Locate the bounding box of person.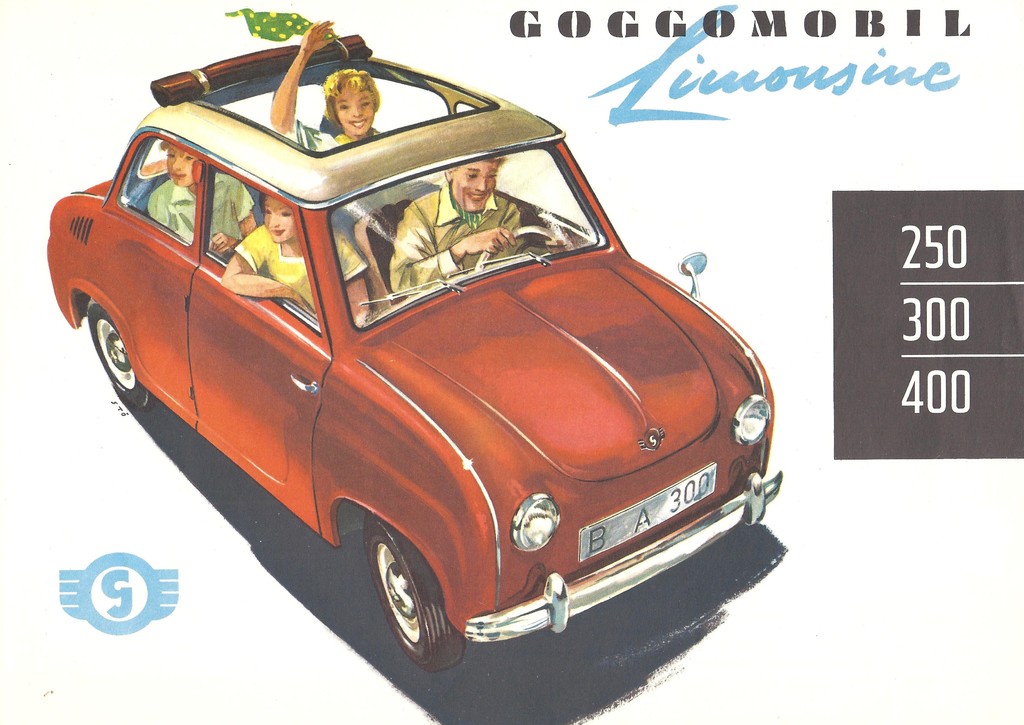
Bounding box: {"x1": 141, "y1": 136, "x2": 259, "y2": 257}.
